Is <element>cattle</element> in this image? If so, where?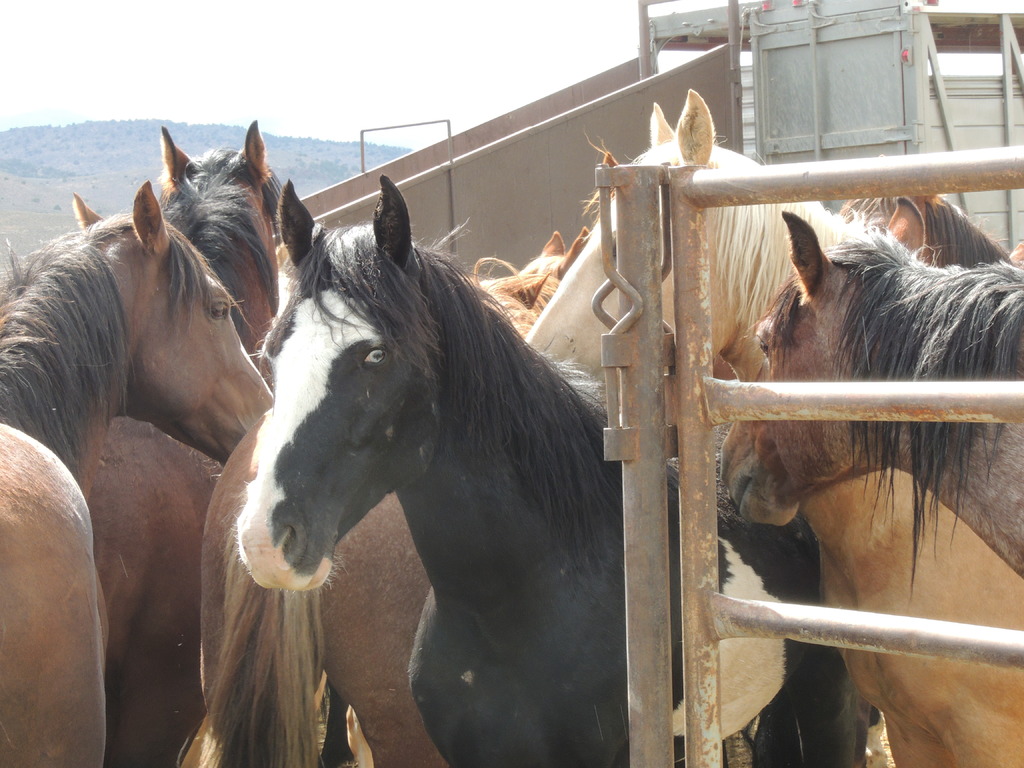
Yes, at bbox(525, 98, 1023, 767).
